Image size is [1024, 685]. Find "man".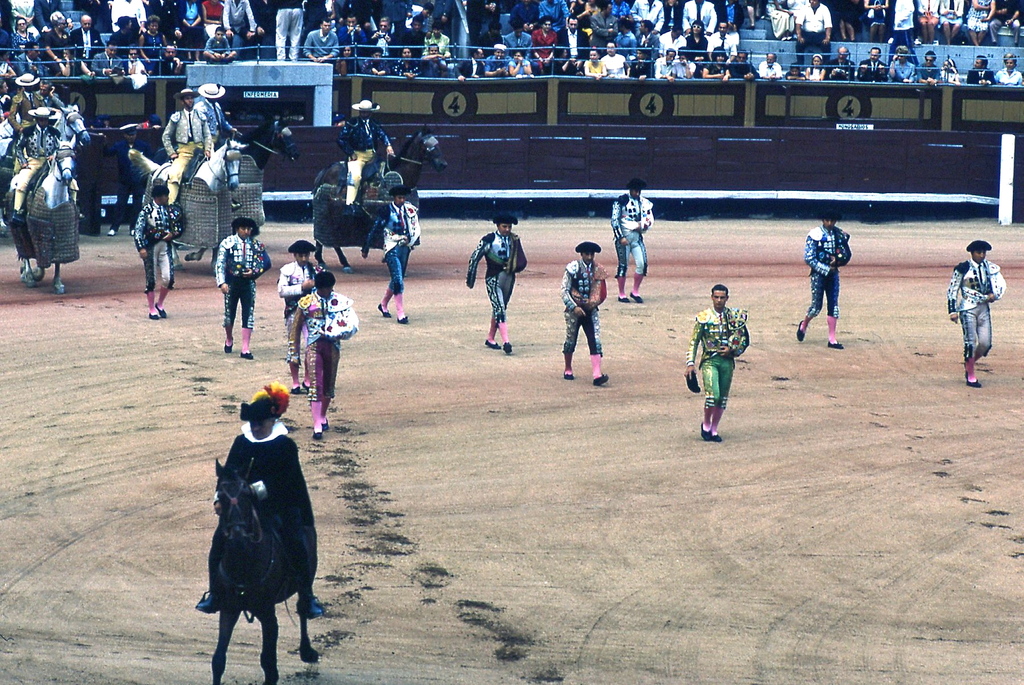
<box>370,13,397,54</box>.
